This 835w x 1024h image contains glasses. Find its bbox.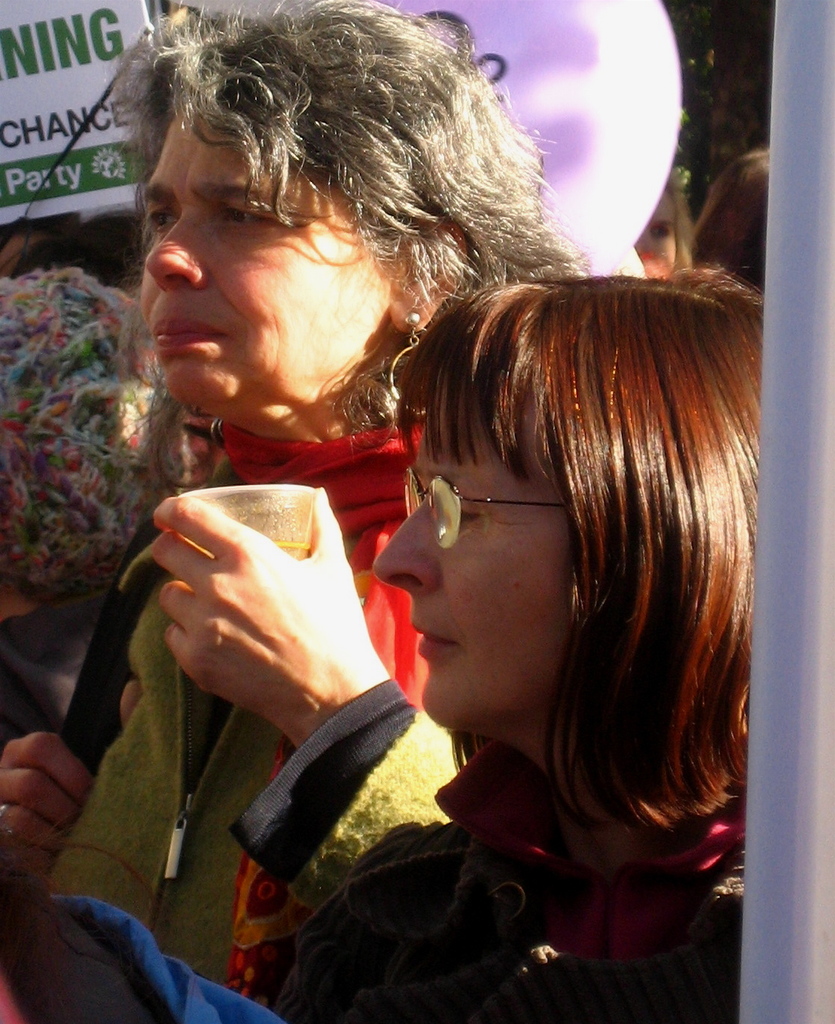
[401,468,565,548].
